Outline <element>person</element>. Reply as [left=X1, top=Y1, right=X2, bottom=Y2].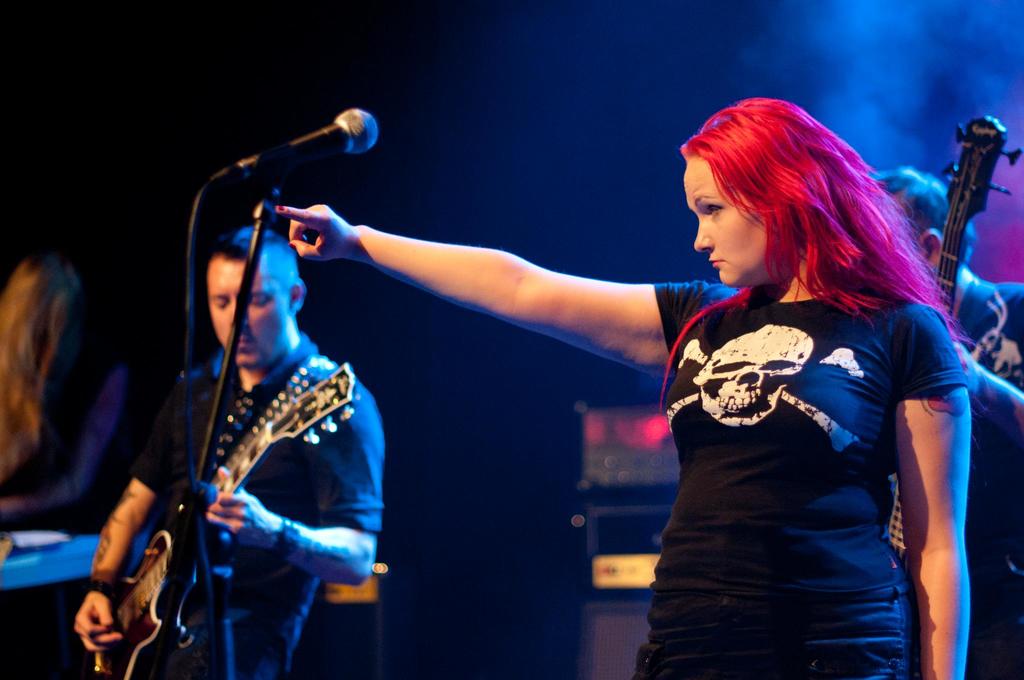
[left=268, top=93, right=978, bottom=679].
